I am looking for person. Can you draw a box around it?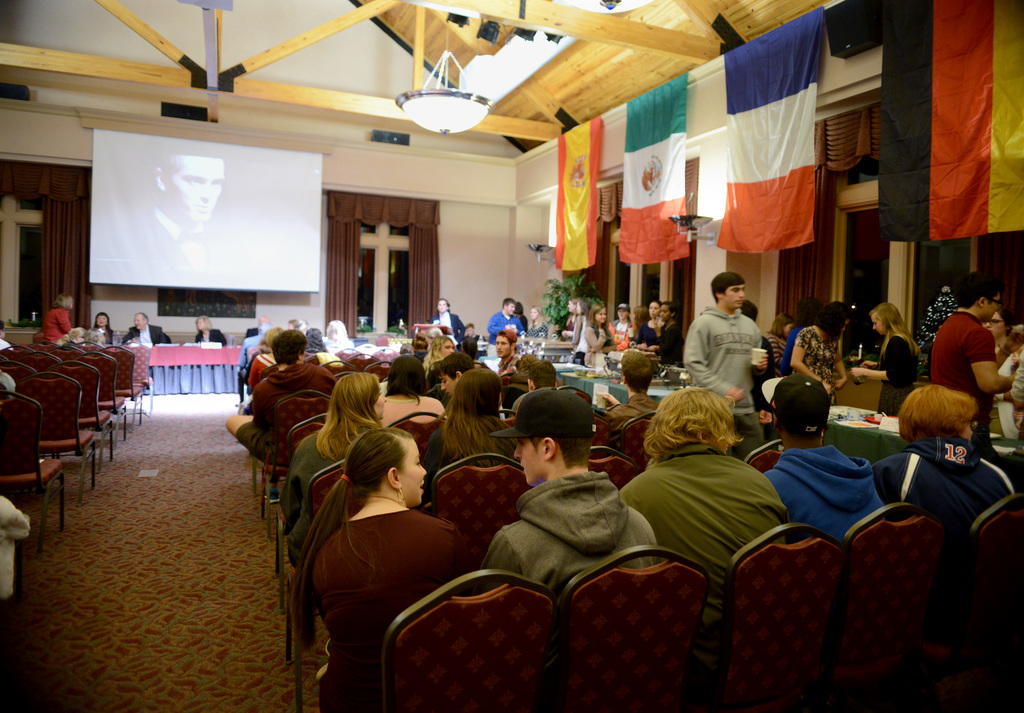
Sure, the bounding box is box=[792, 302, 852, 407].
